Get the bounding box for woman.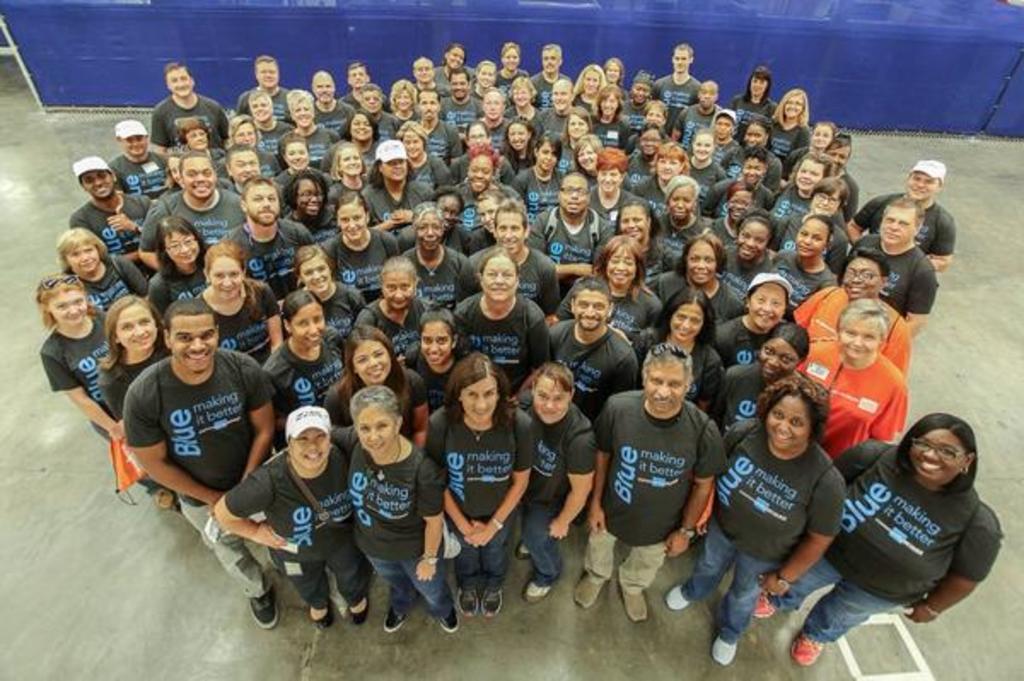
rect(625, 67, 659, 133).
